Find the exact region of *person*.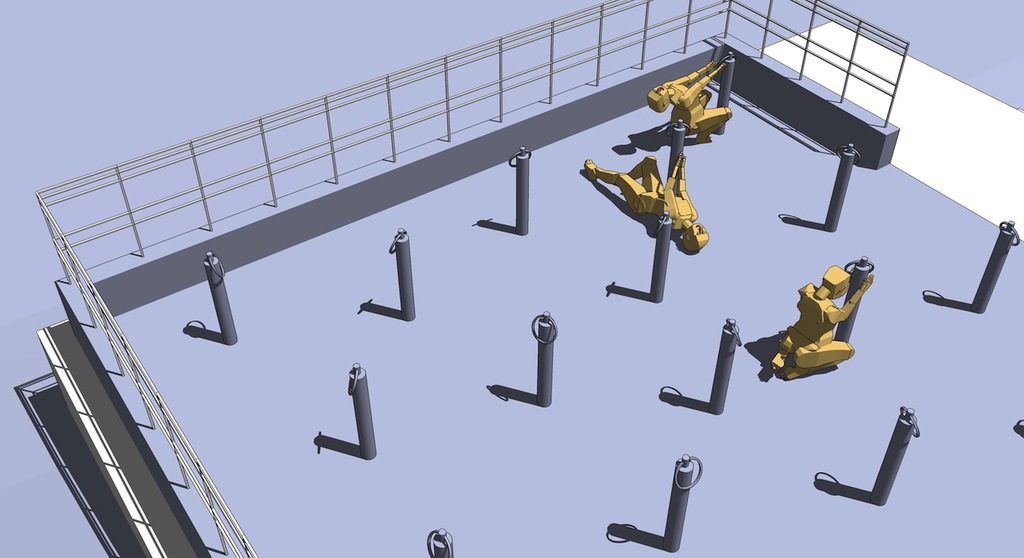
Exact region: x1=770 y1=268 x2=873 y2=377.
